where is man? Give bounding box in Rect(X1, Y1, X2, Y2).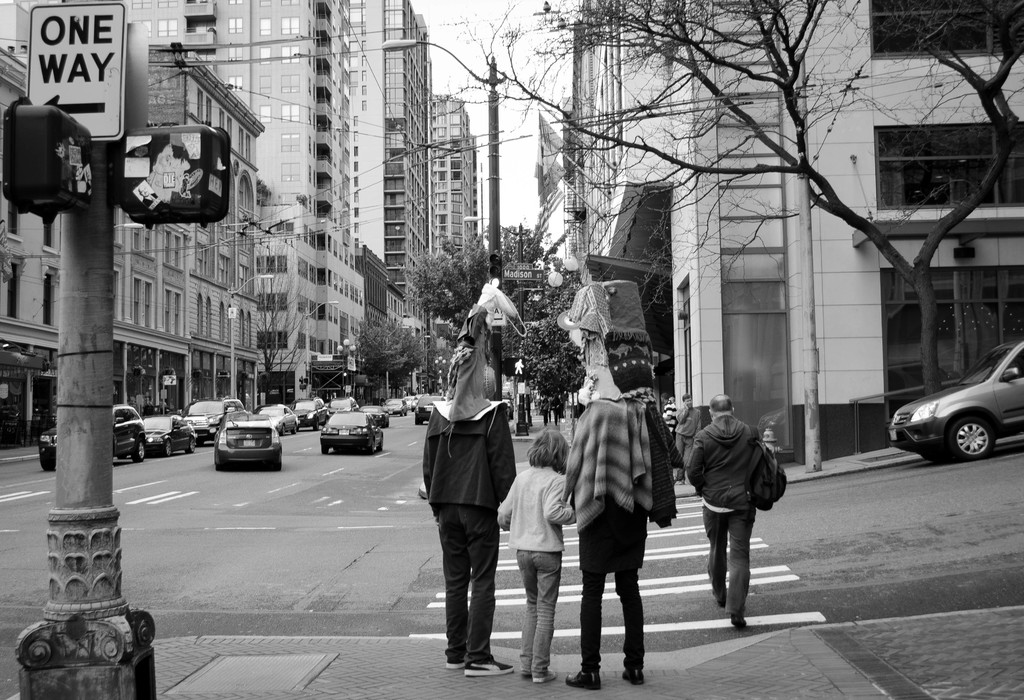
Rect(673, 392, 705, 486).
